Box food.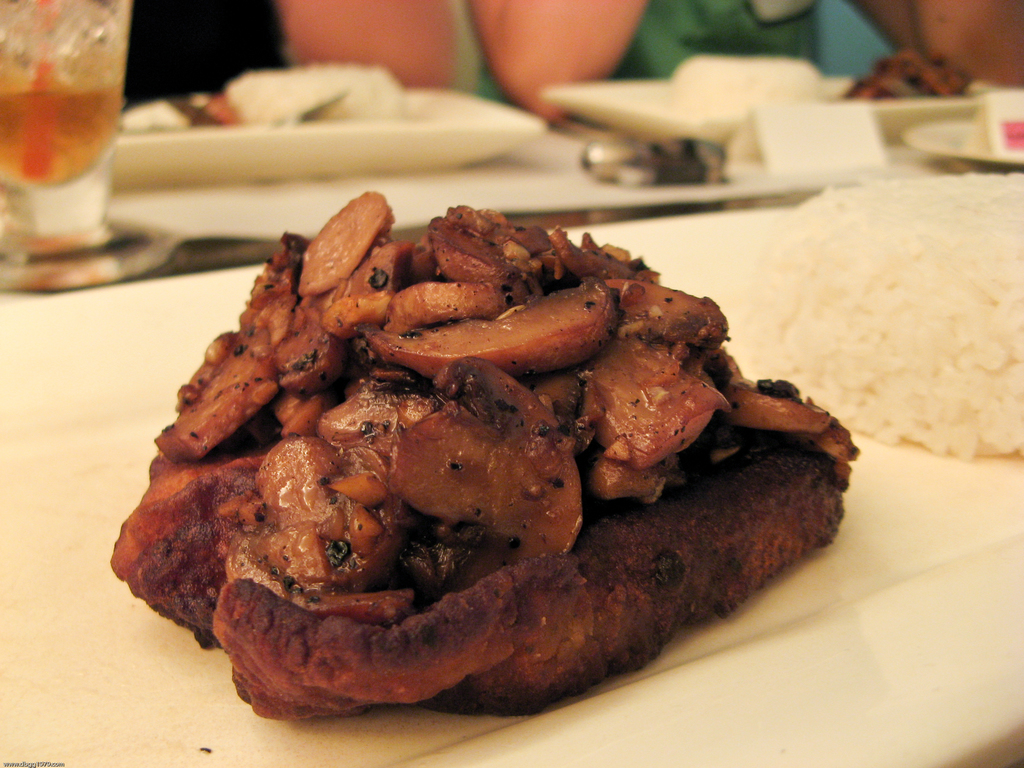
742 164 1023 467.
